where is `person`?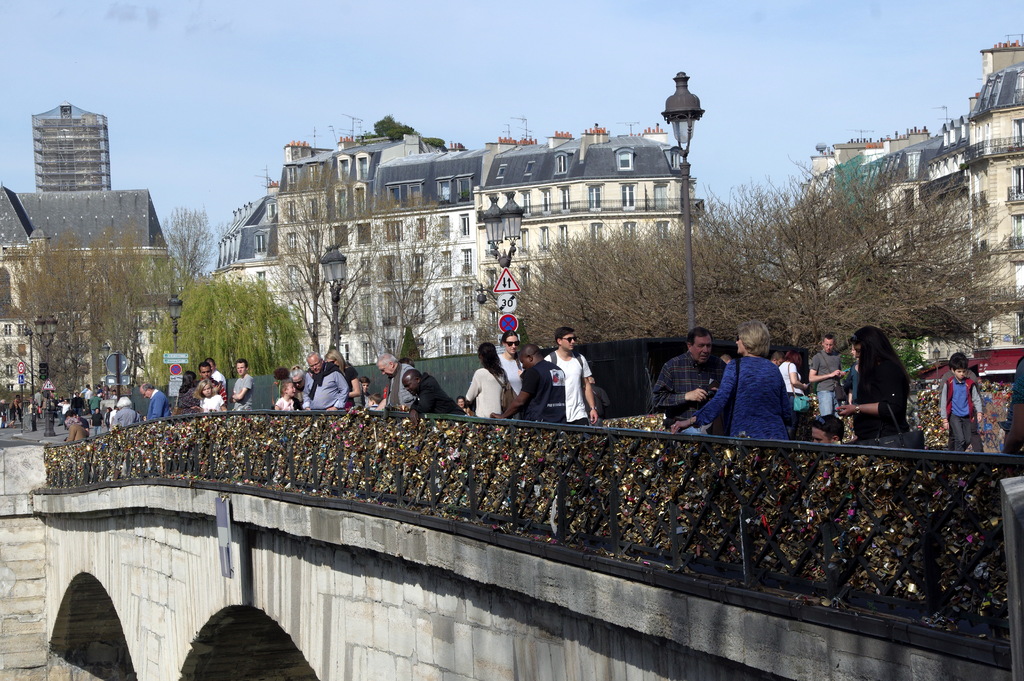
306/349/358/419.
